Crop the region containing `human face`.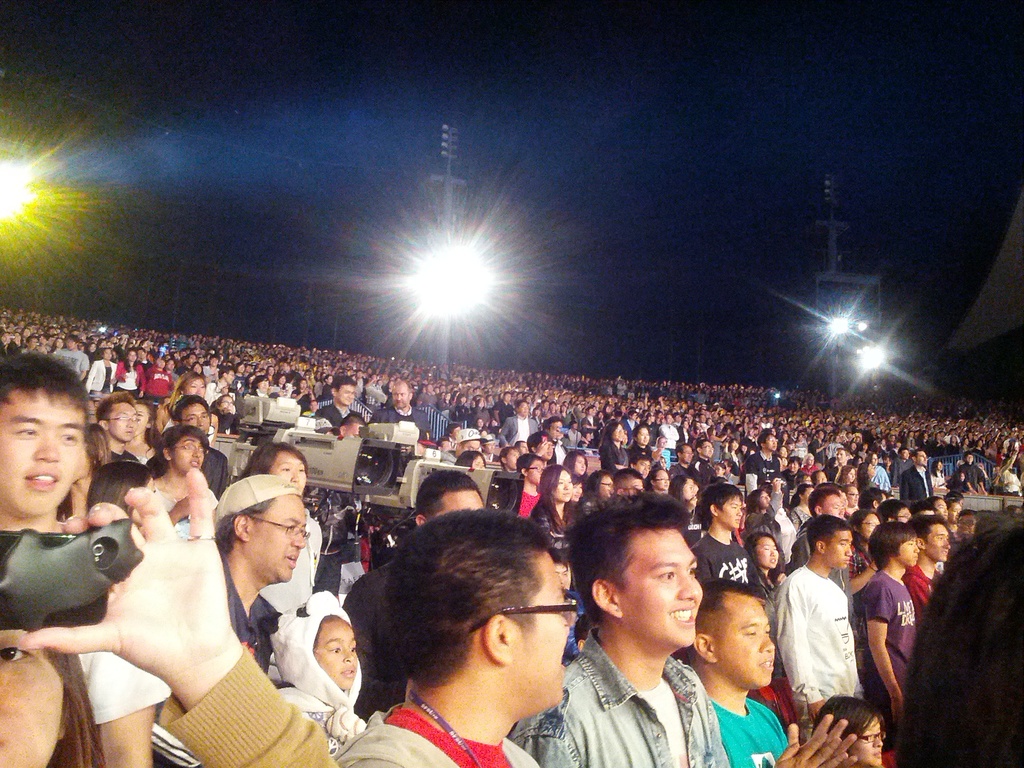
Crop region: [left=660, top=438, right=667, bottom=447].
